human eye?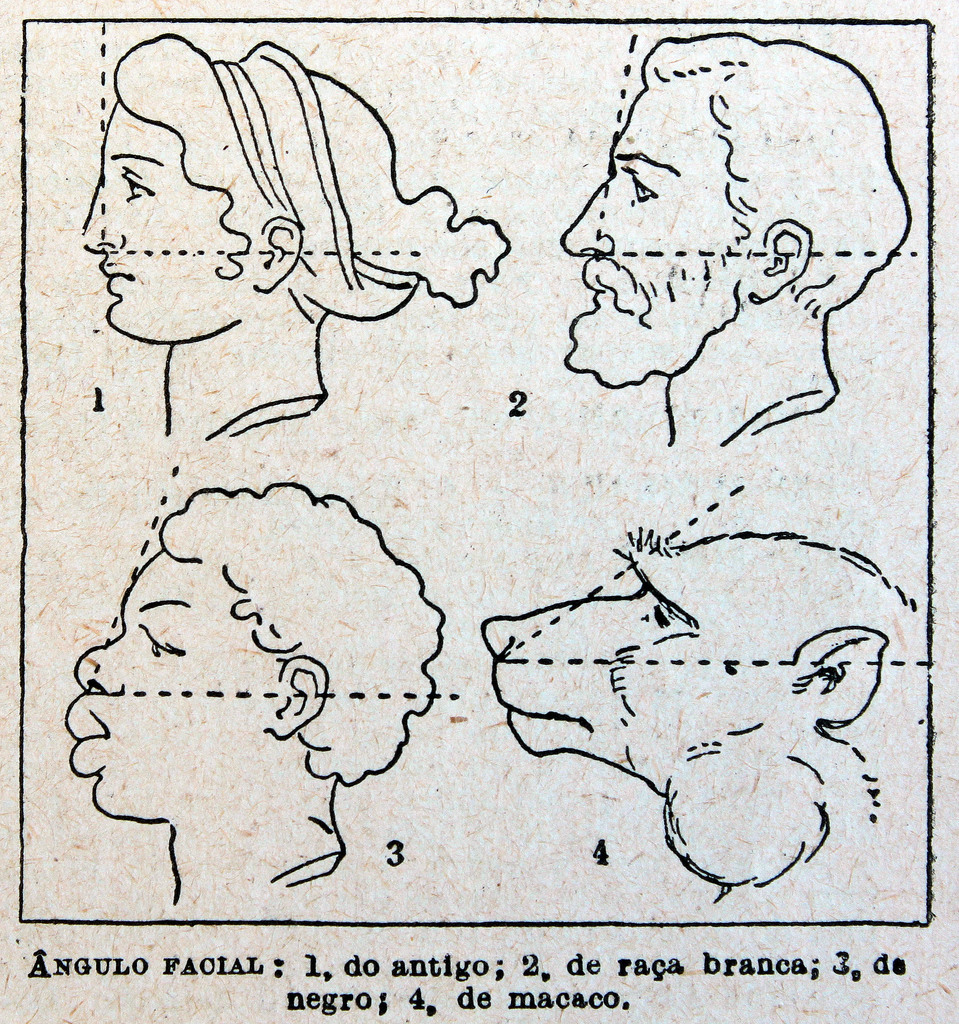
111:161:154:203
